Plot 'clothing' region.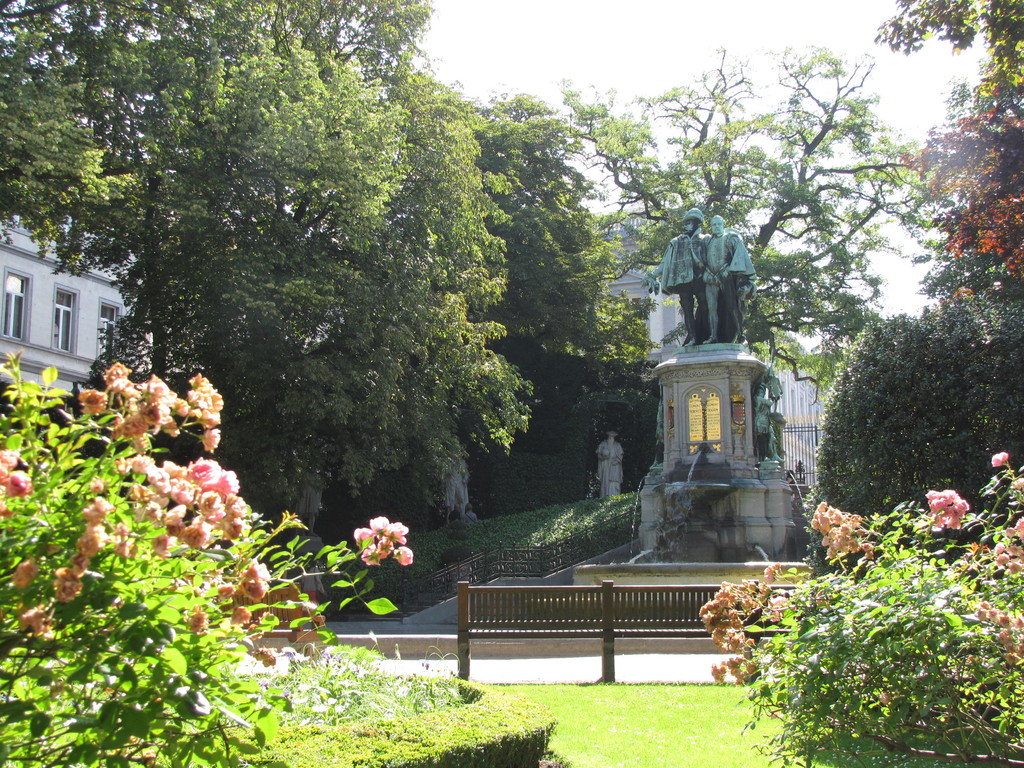
Plotted at box(464, 508, 480, 525).
